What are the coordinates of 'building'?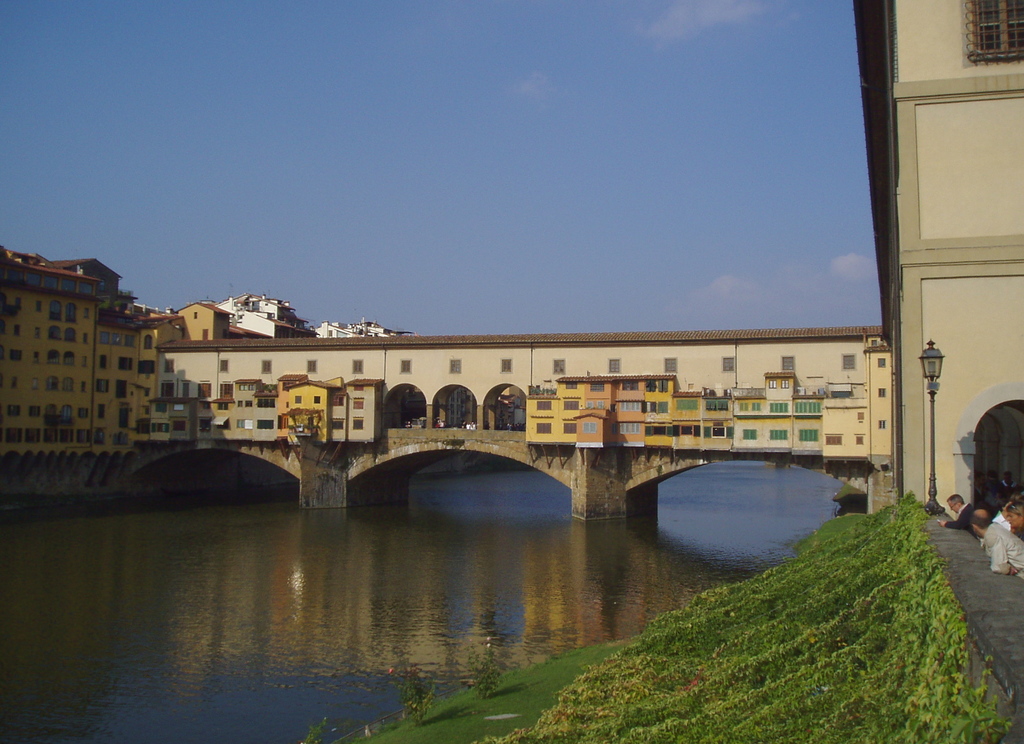
[x1=155, y1=334, x2=896, y2=446].
